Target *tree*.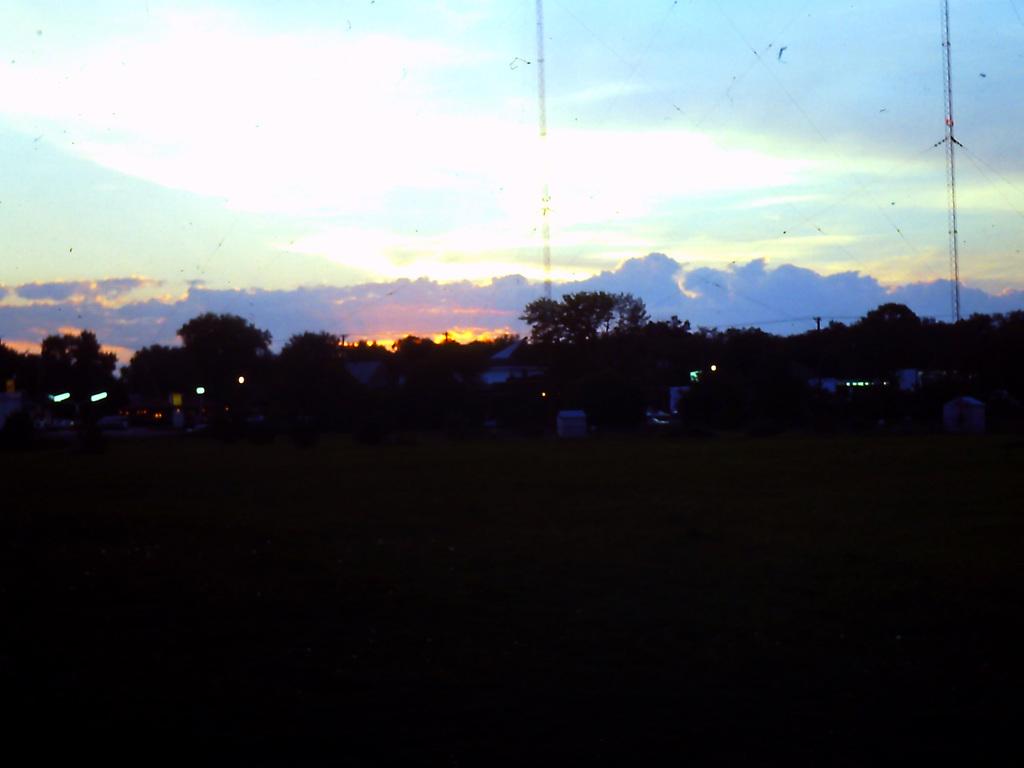
Target region: 269 330 367 415.
